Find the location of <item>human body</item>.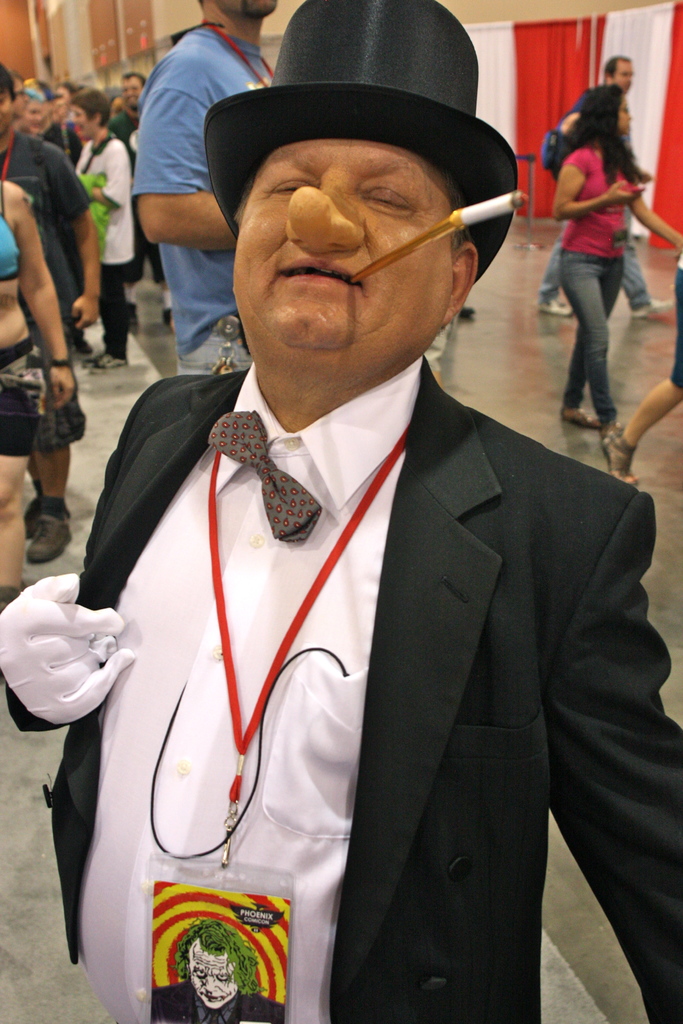
Location: rect(131, 0, 273, 386).
